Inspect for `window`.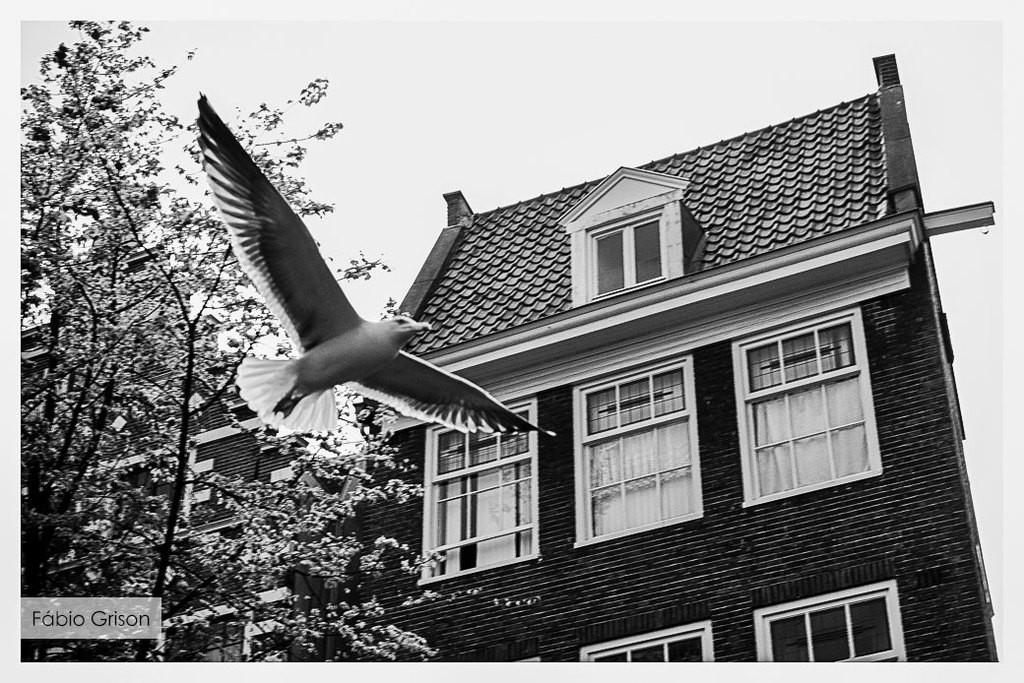
Inspection: locate(397, 386, 547, 590).
